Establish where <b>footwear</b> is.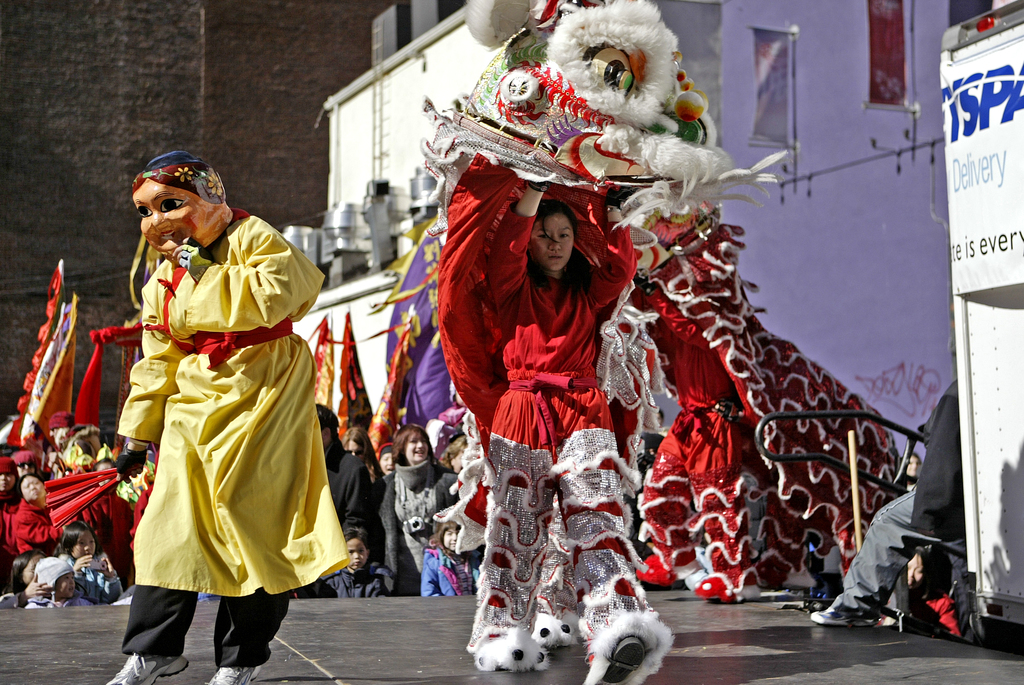
Established at (x1=605, y1=636, x2=648, y2=684).
